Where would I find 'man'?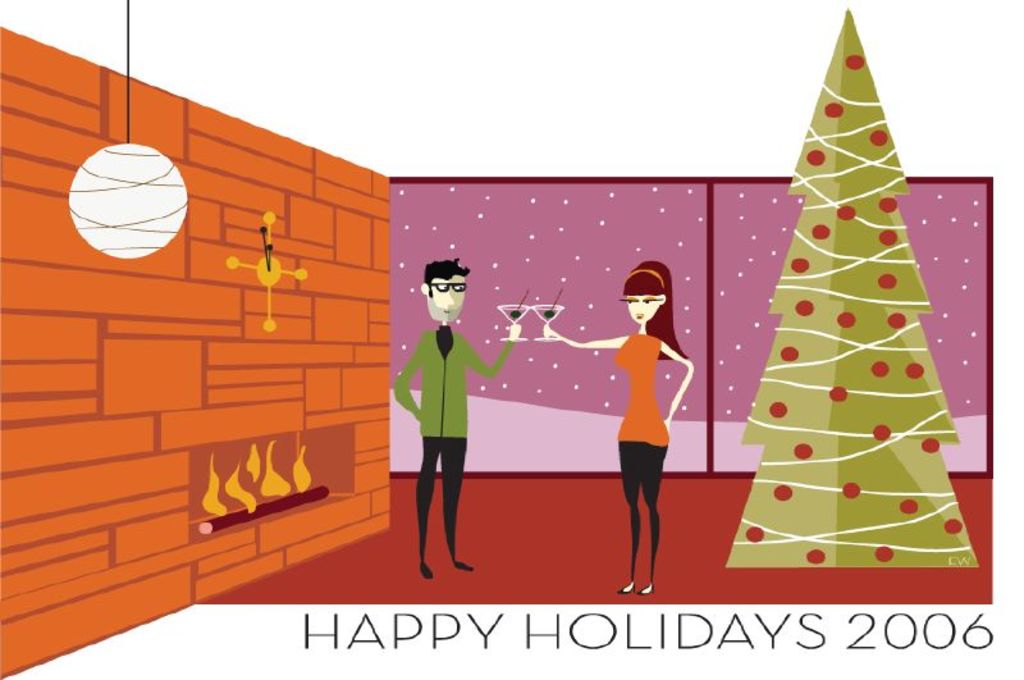
At box=[403, 278, 497, 565].
